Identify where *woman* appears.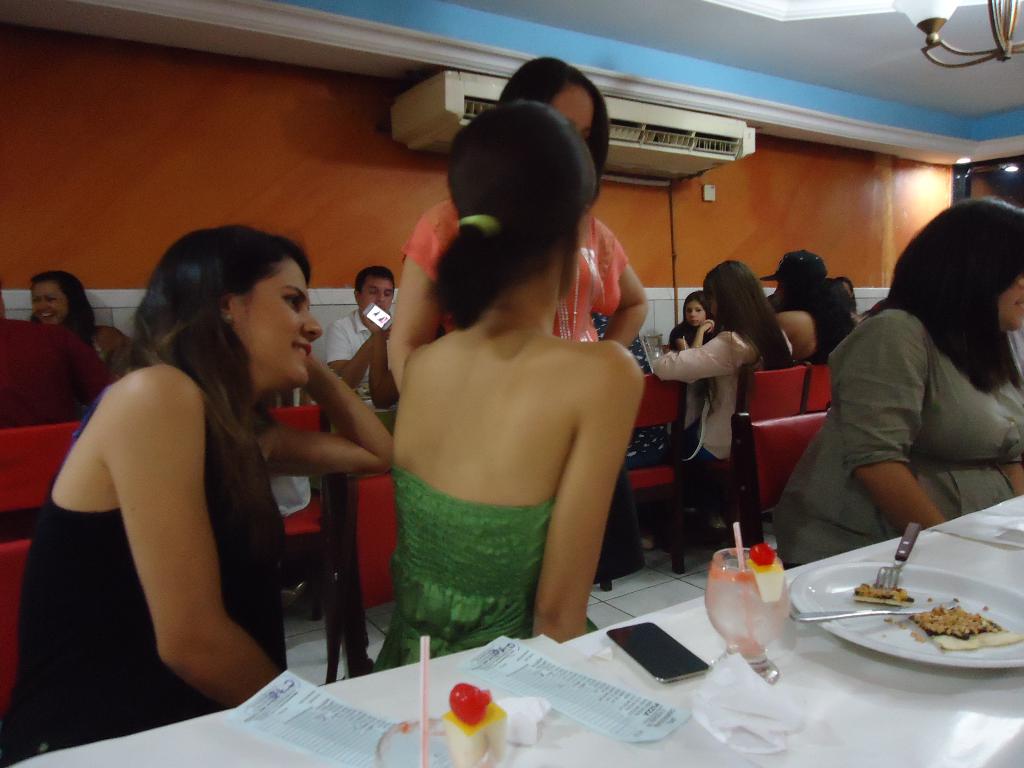
Appears at left=774, top=195, right=1023, bottom=572.
